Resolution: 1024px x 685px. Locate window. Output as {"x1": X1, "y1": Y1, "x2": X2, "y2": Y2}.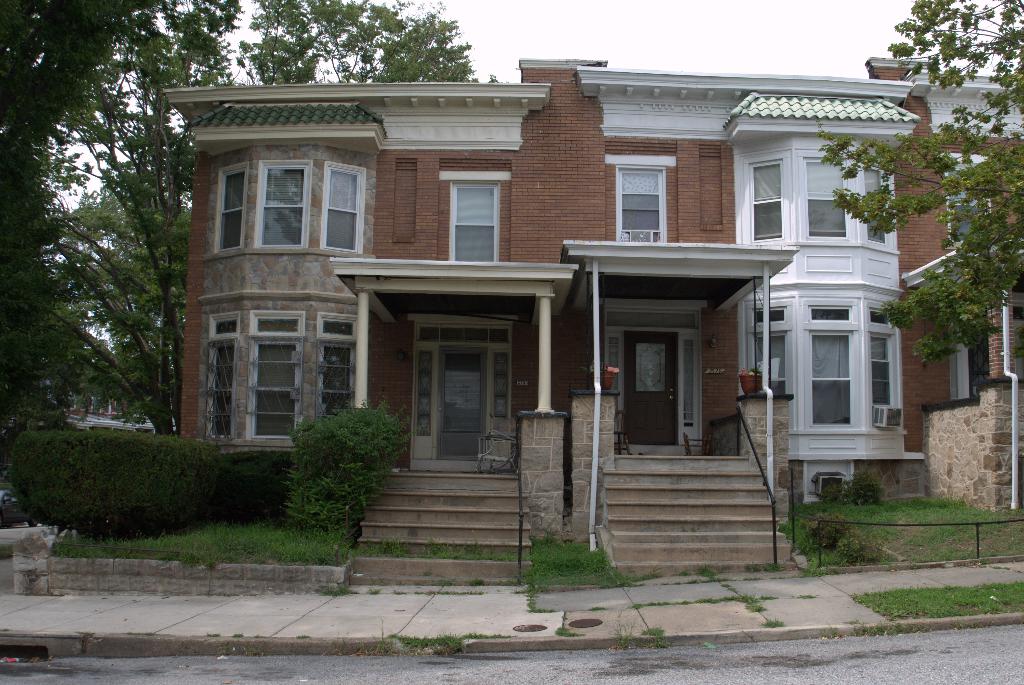
{"x1": 252, "y1": 159, "x2": 312, "y2": 248}.
